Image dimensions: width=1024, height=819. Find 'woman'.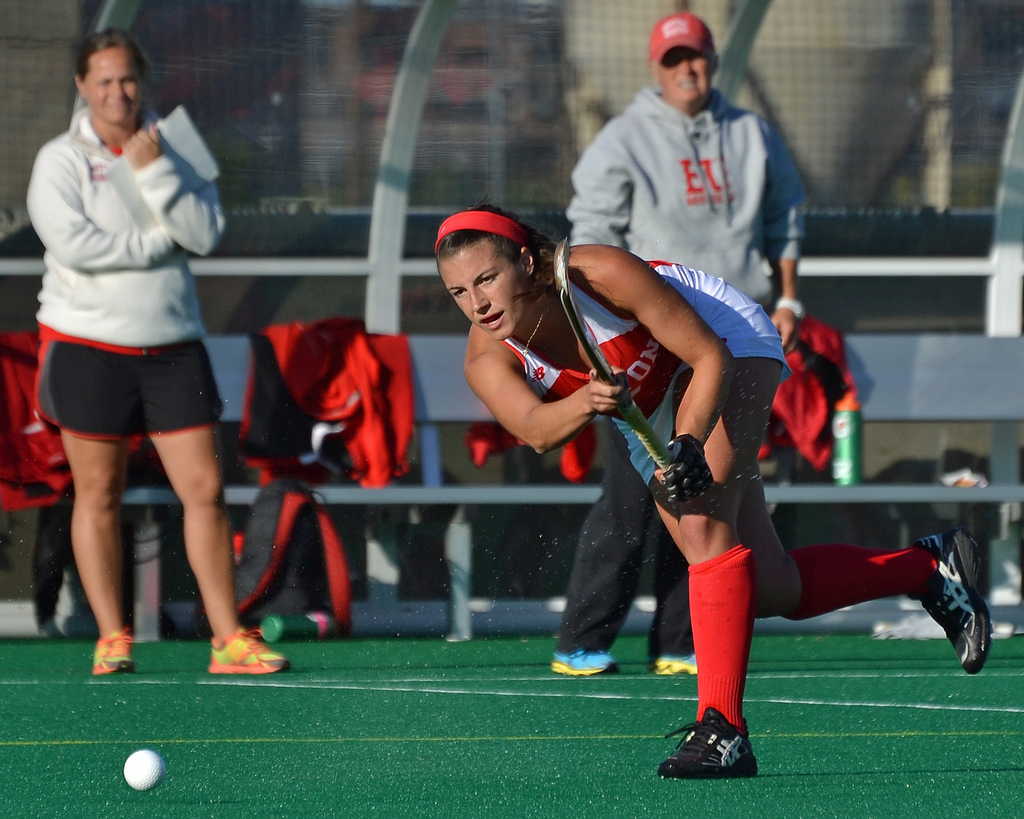
{"x1": 5, "y1": 31, "x2": 267, "y2": 680}.
